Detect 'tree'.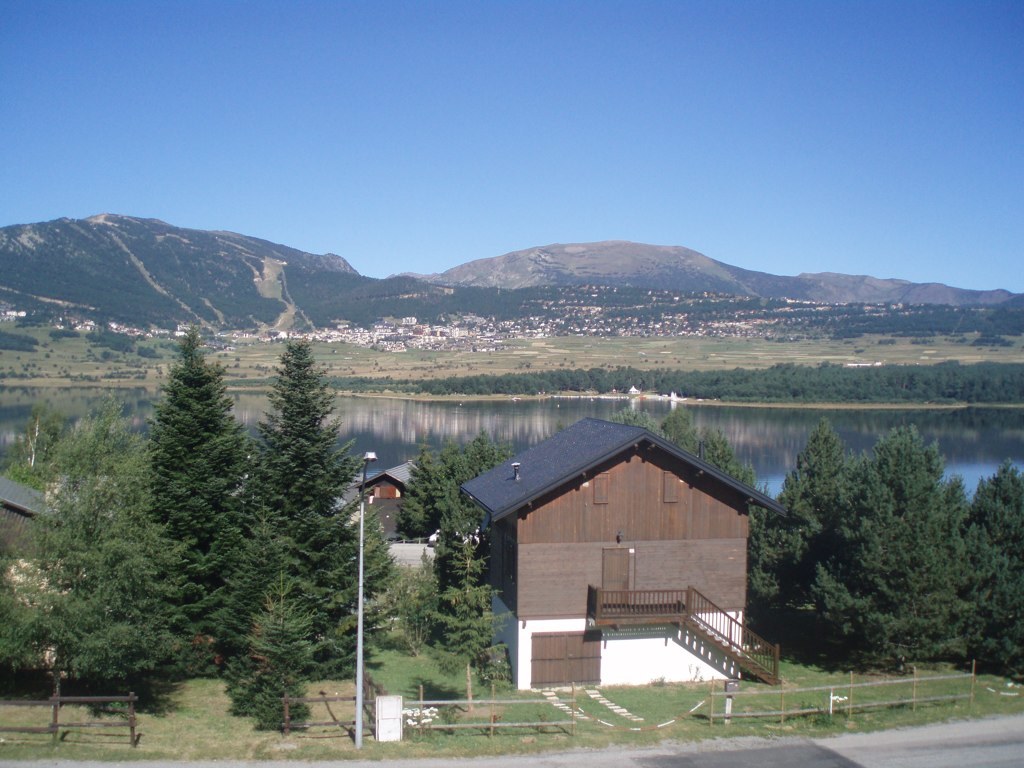
Detected at x1=611, y1=405, x2=760, y2=496.
